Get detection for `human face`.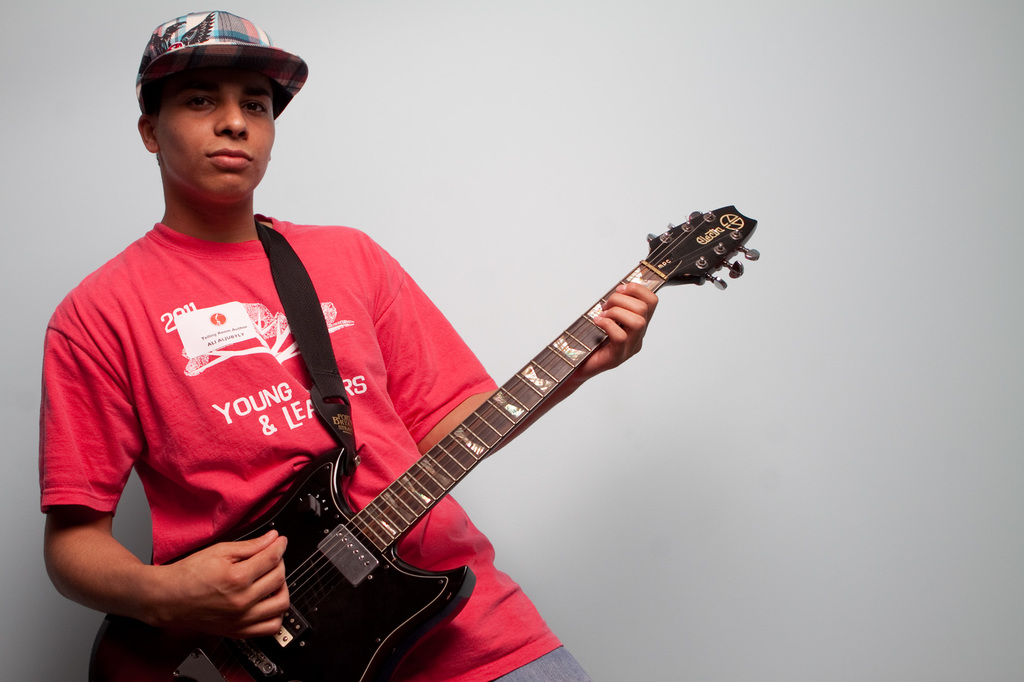
Detection: locate(153, 60, 277, 197).
